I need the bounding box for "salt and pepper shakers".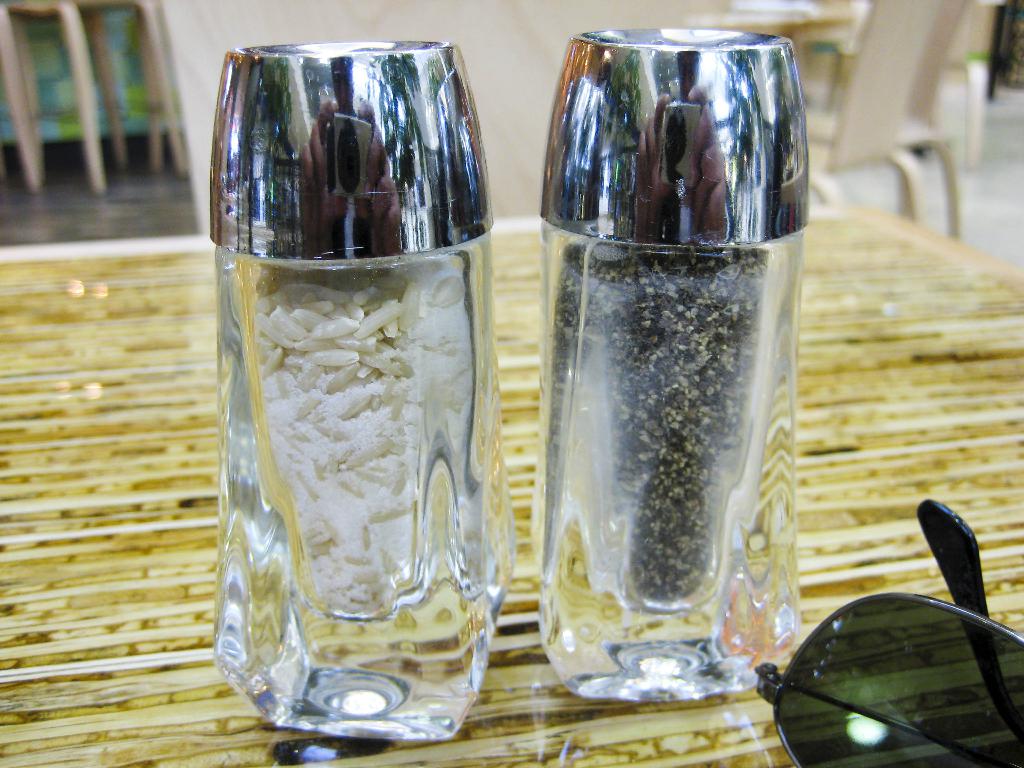
Here it is: detection(207, 36, 521, 742).
